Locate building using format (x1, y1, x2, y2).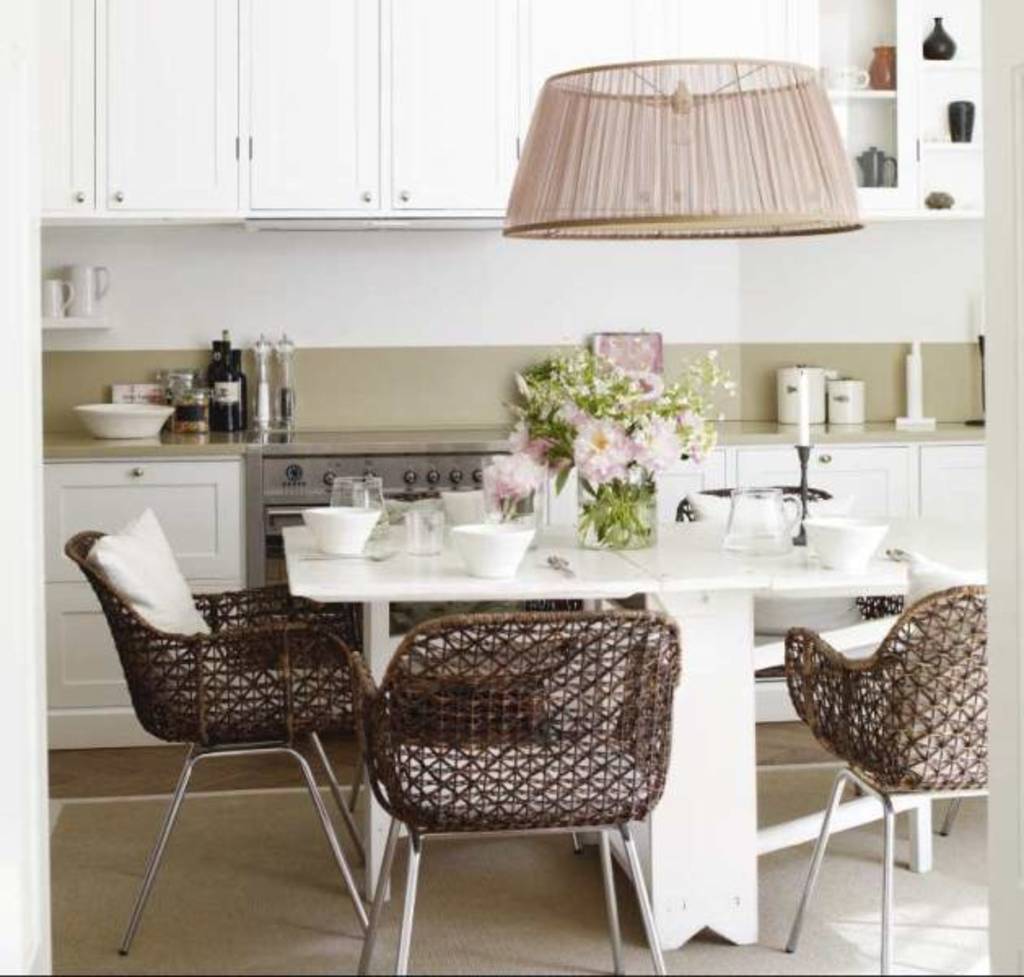
(0, 0, 1022, 975).
